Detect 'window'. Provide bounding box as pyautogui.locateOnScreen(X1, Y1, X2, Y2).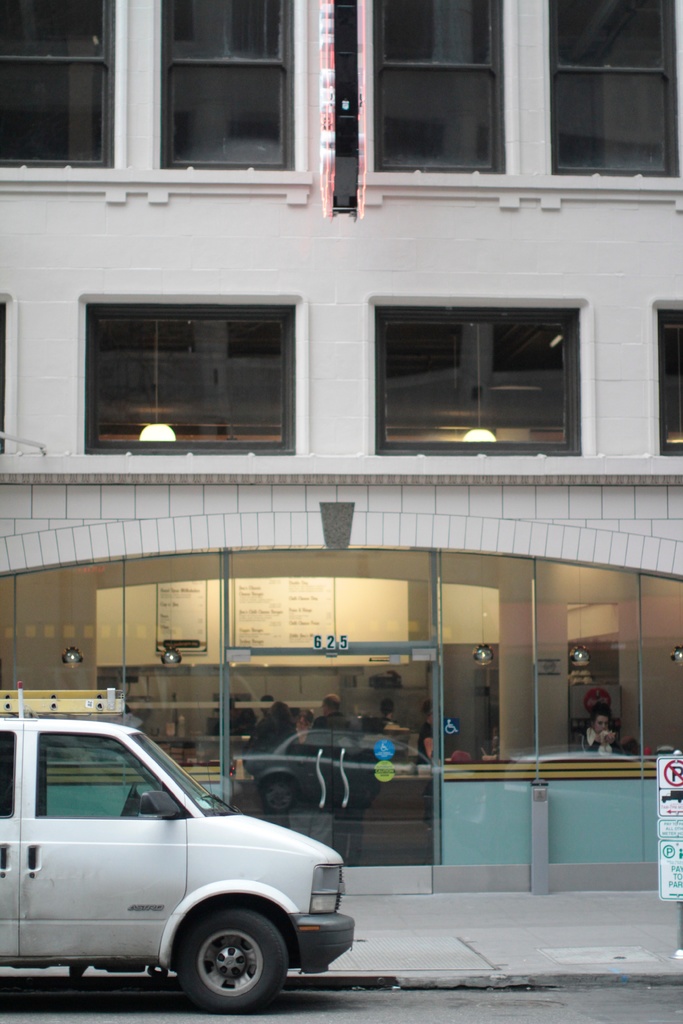
pyautogui.locateOnScreen(367, 300, 595, 454).
